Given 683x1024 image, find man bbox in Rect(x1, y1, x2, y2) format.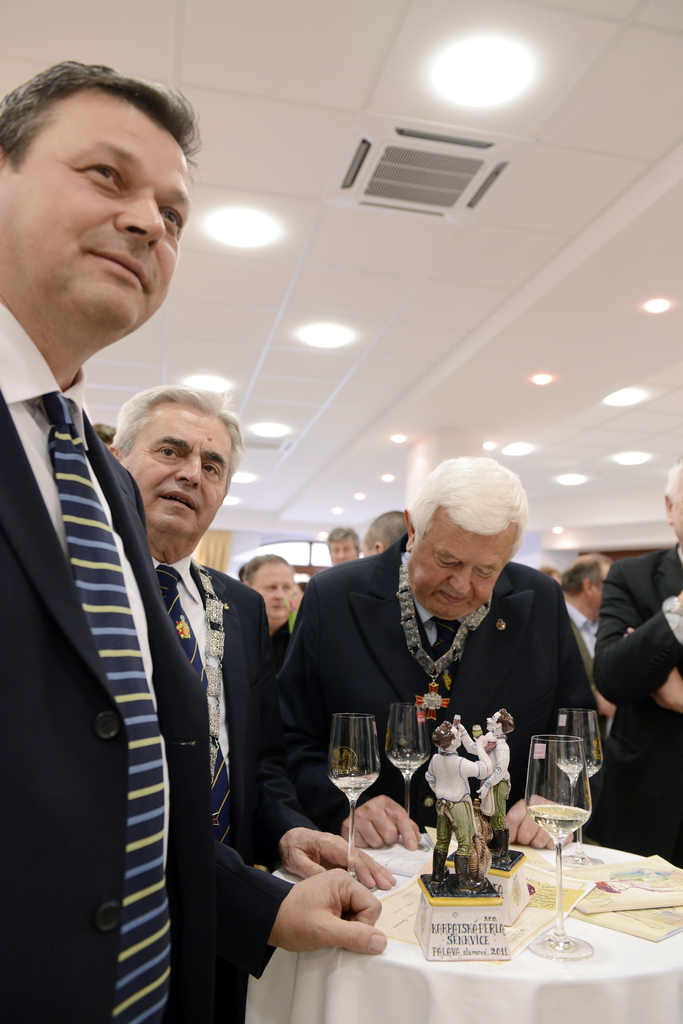
Rect(354, 510, 412, 556).
